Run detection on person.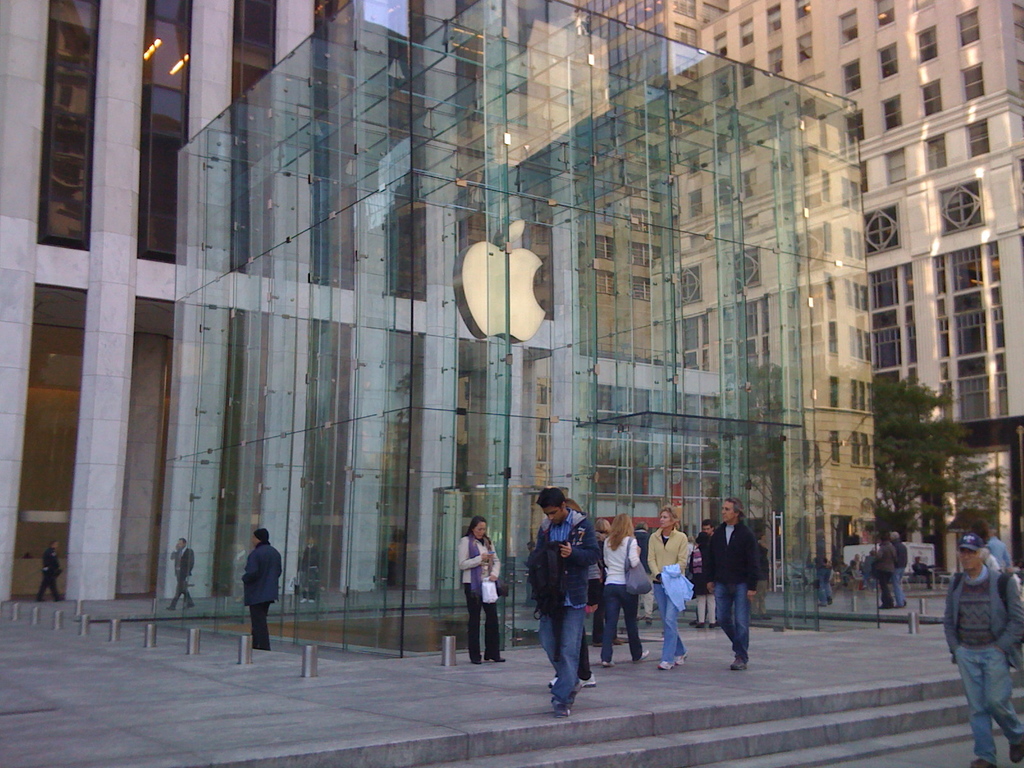
Result: 452, 511, 512, 661.
